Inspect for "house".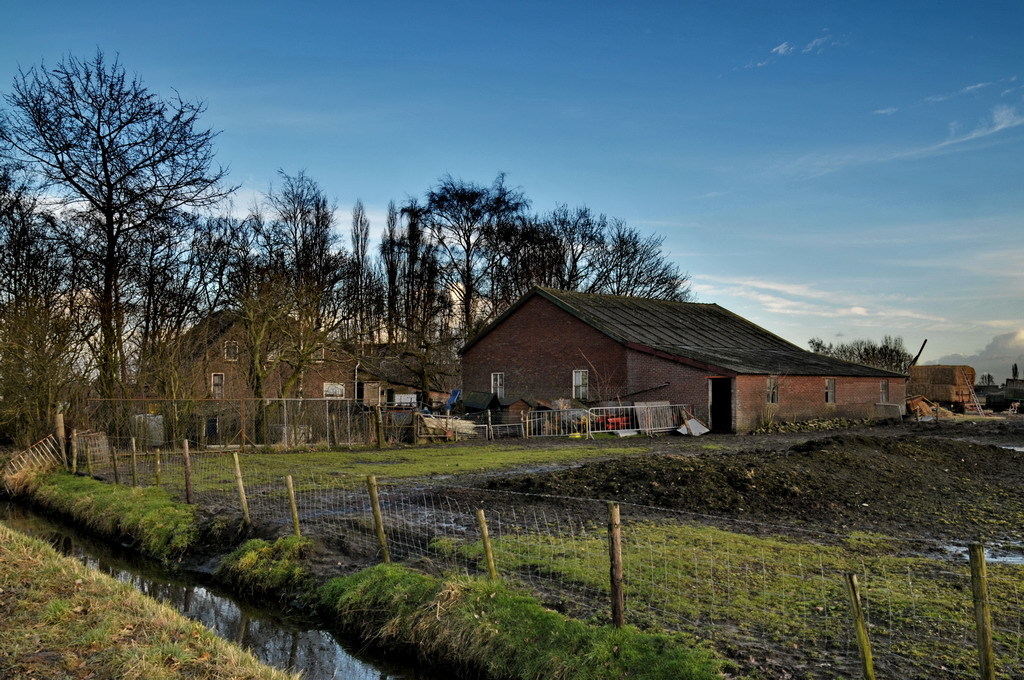
Inspection: 476:276:889:446.
